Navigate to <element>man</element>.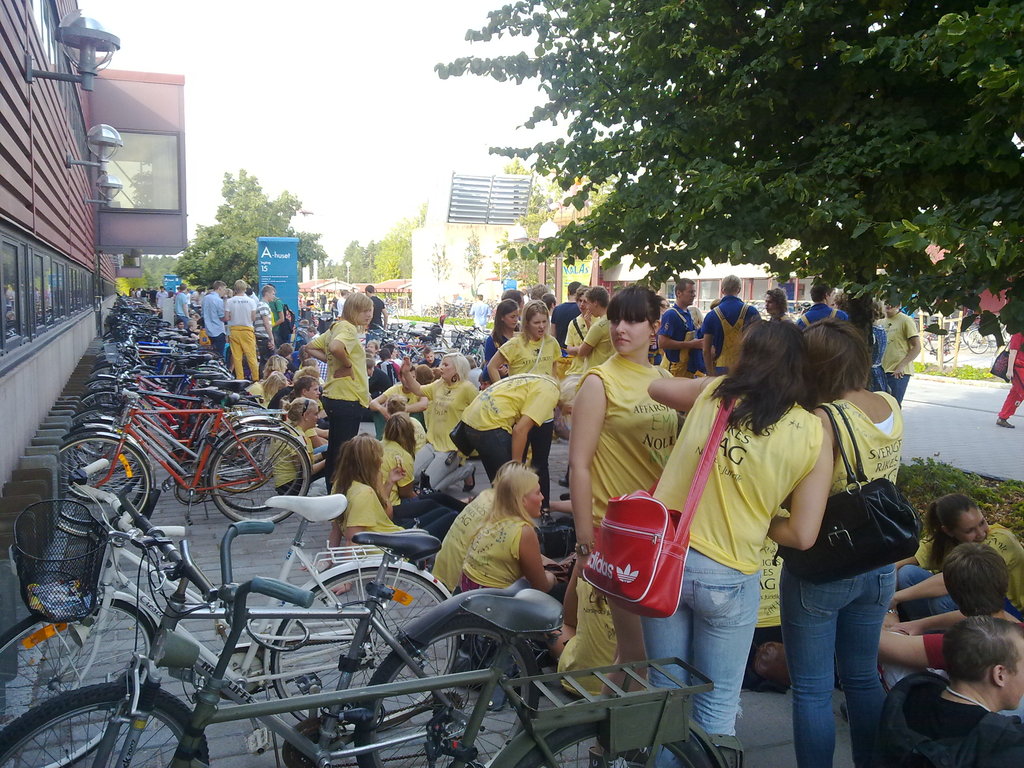
Navigation target: bbox=(202, 280, 228, 359).
